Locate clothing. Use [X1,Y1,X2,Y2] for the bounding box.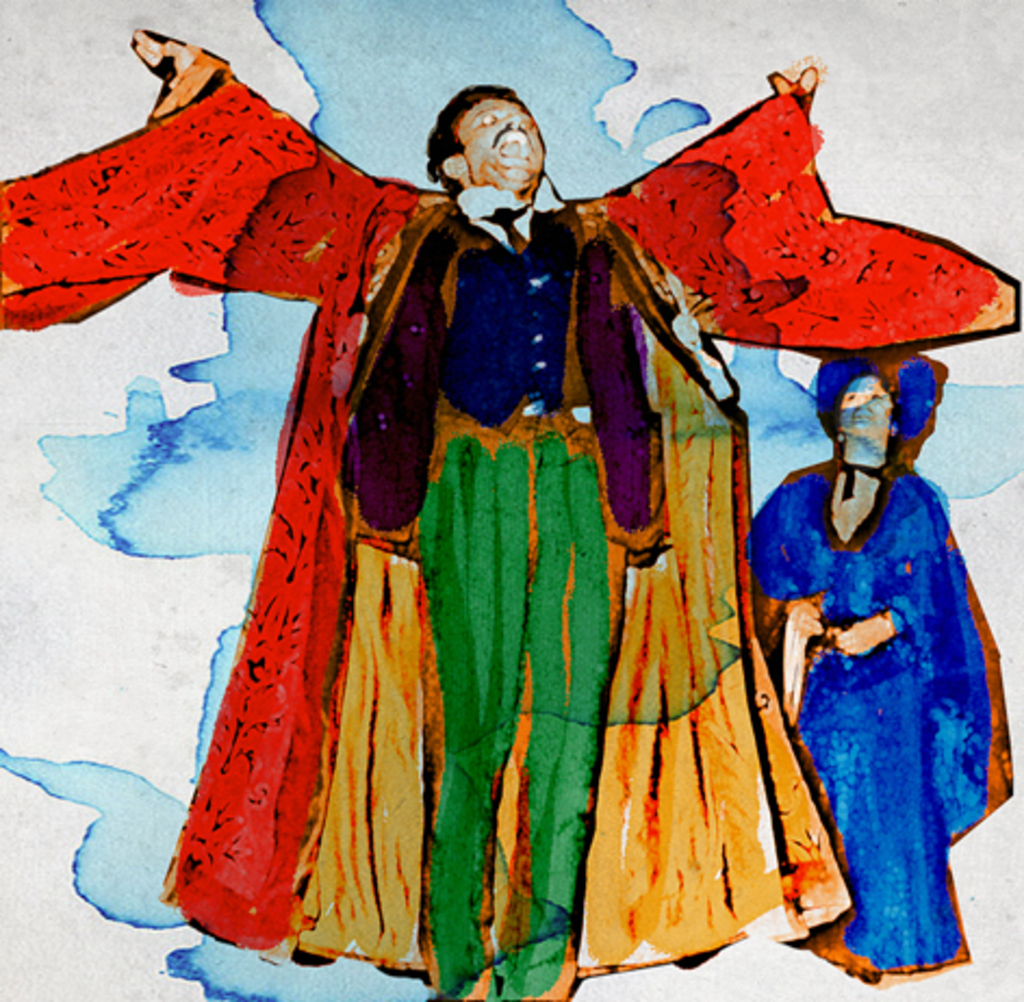
[742,464,1022,969].
